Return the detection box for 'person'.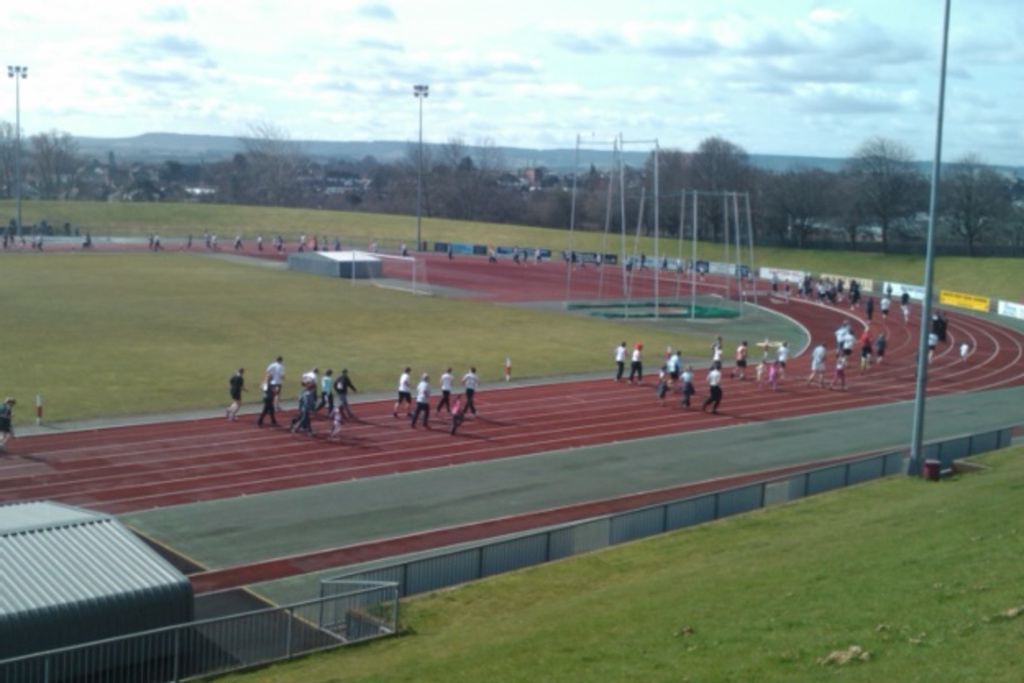
x1=666 y1=353 x2=678 y2=378.
